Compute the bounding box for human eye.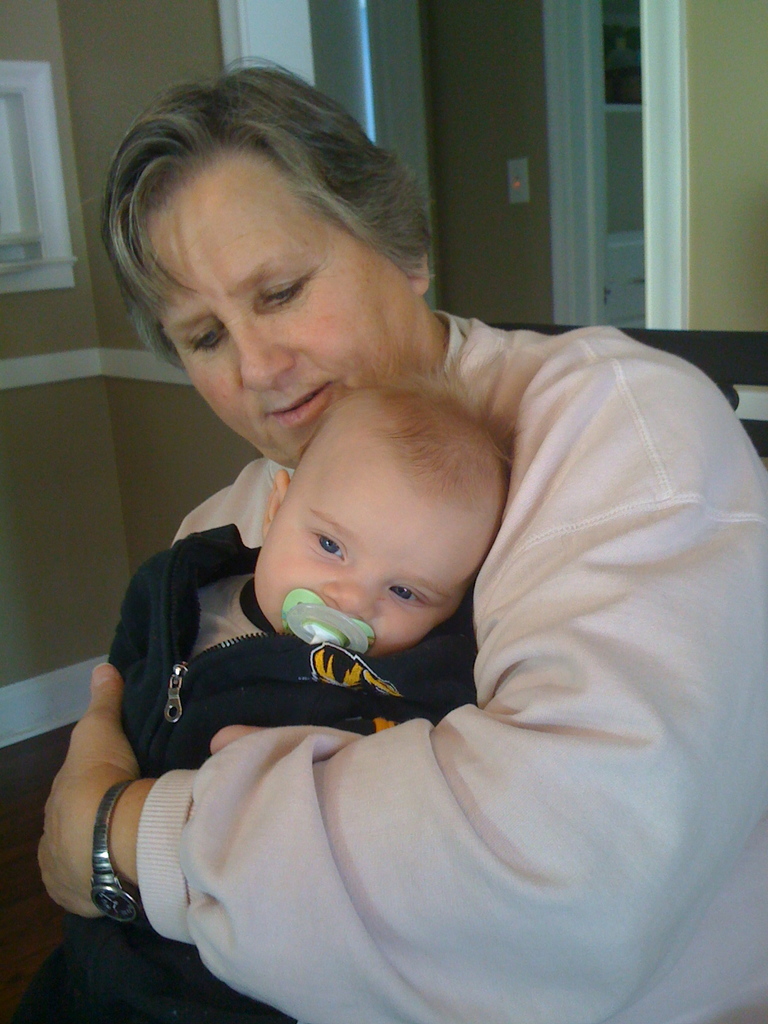
[x1=381, y1=584, x2=430, y2=610].
